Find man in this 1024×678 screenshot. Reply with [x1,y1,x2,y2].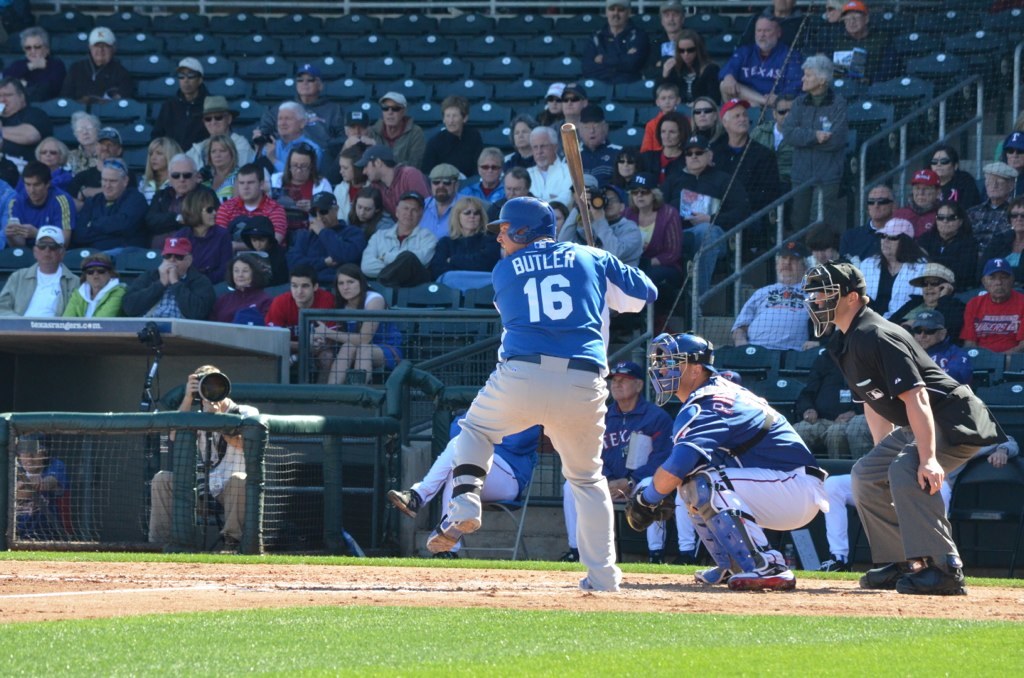
[252,98,323,181].
